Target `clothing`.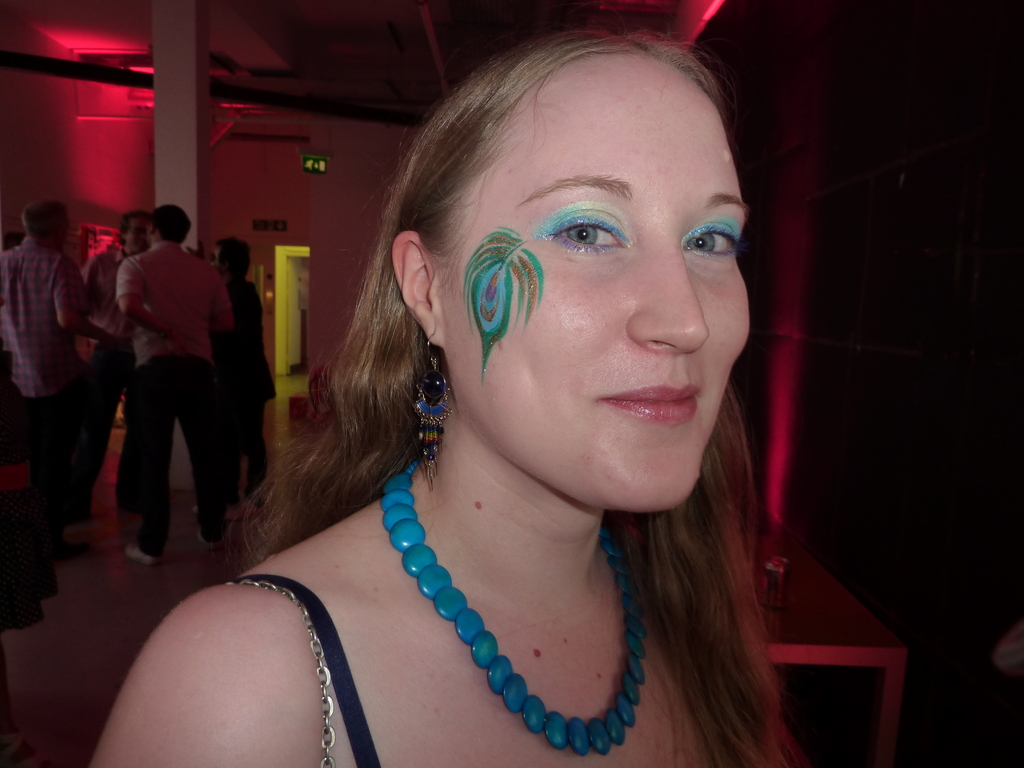
Target region: (0,243,84,531).
